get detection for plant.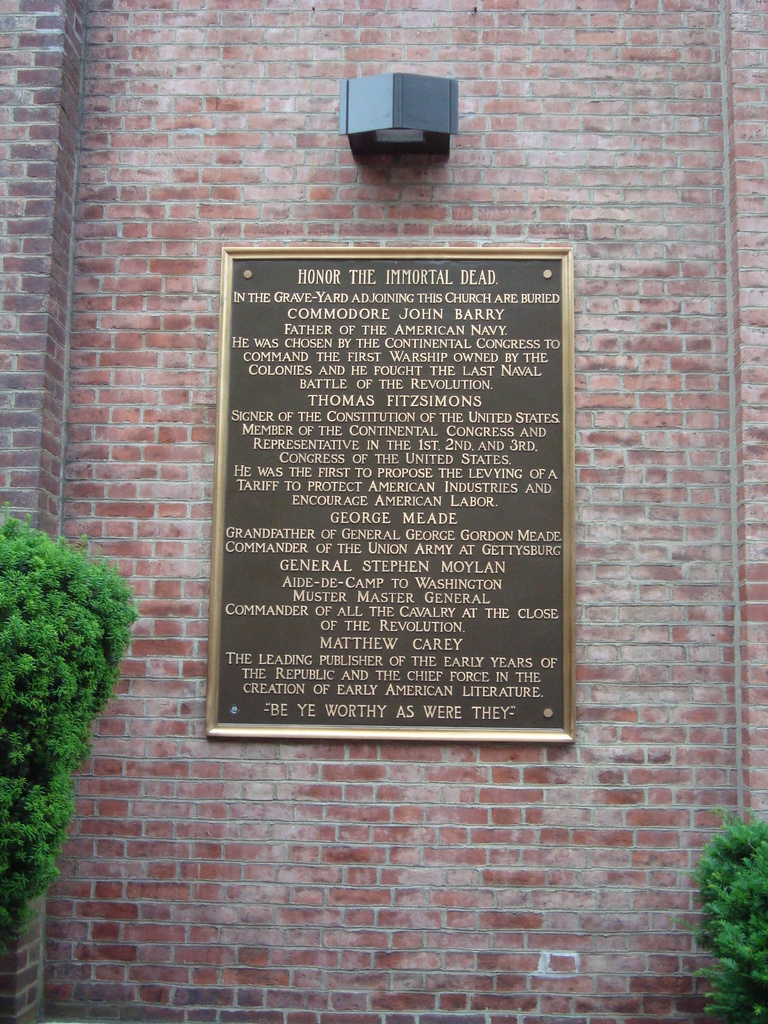
Detection: left=3, top=509, right=136, bottom=888.
